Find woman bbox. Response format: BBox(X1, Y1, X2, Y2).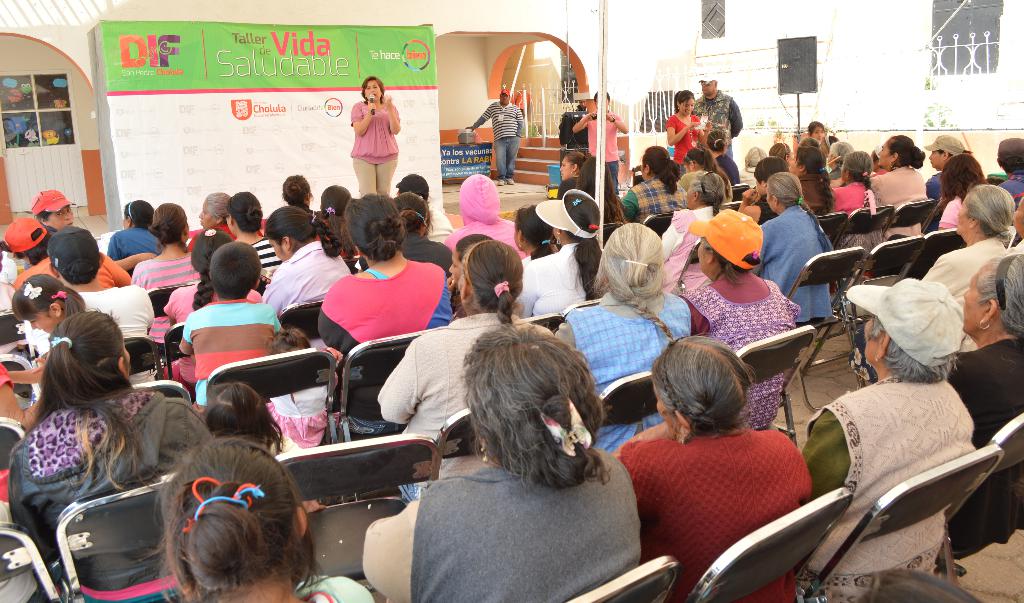
BBox(917, 147, 988, 242).
